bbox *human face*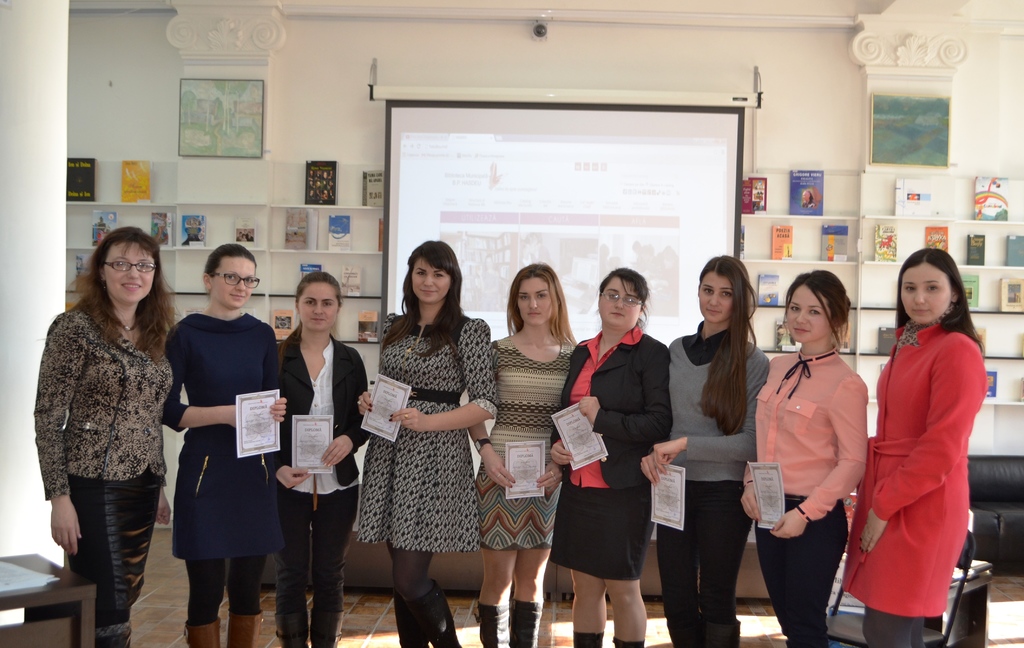
left=598, top=279, right=644, bottom=329
